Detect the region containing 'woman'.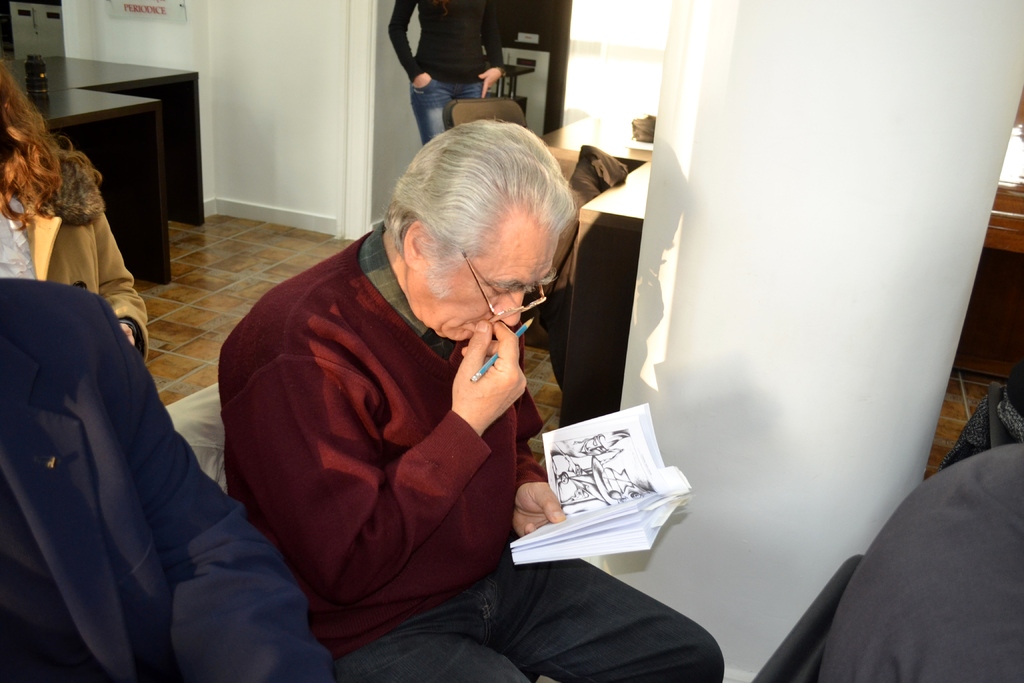
locate(381, 0, 509, 142).
